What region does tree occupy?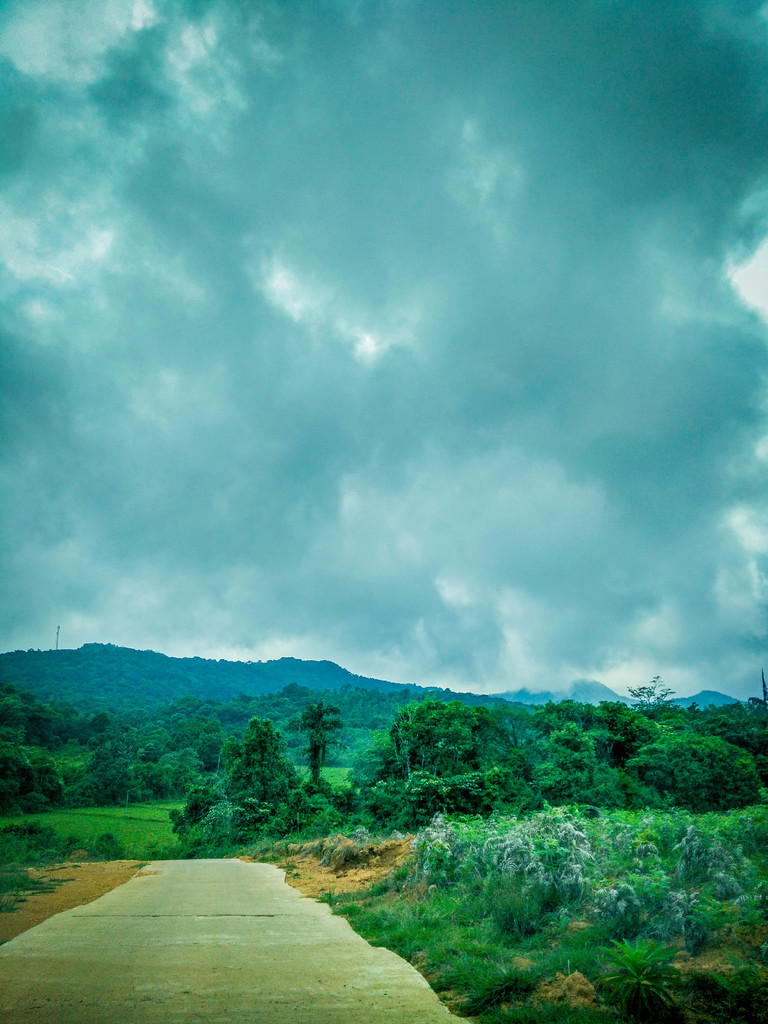
crop(635, 725, 759, 808).
